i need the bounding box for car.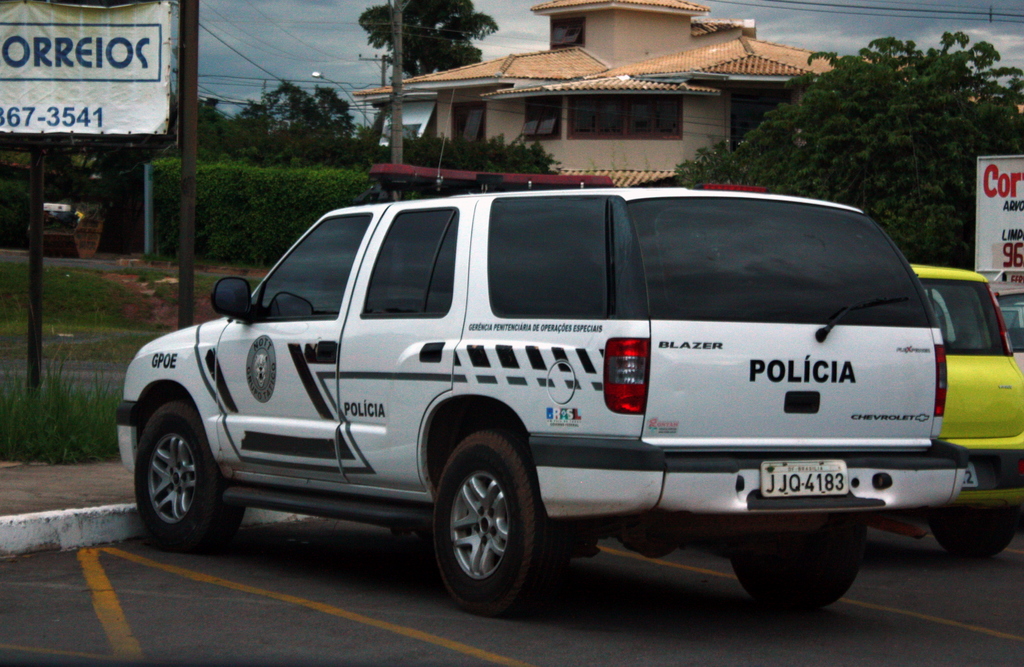
Here it is: [left=909, top=261, right=1023, bottom=562].
